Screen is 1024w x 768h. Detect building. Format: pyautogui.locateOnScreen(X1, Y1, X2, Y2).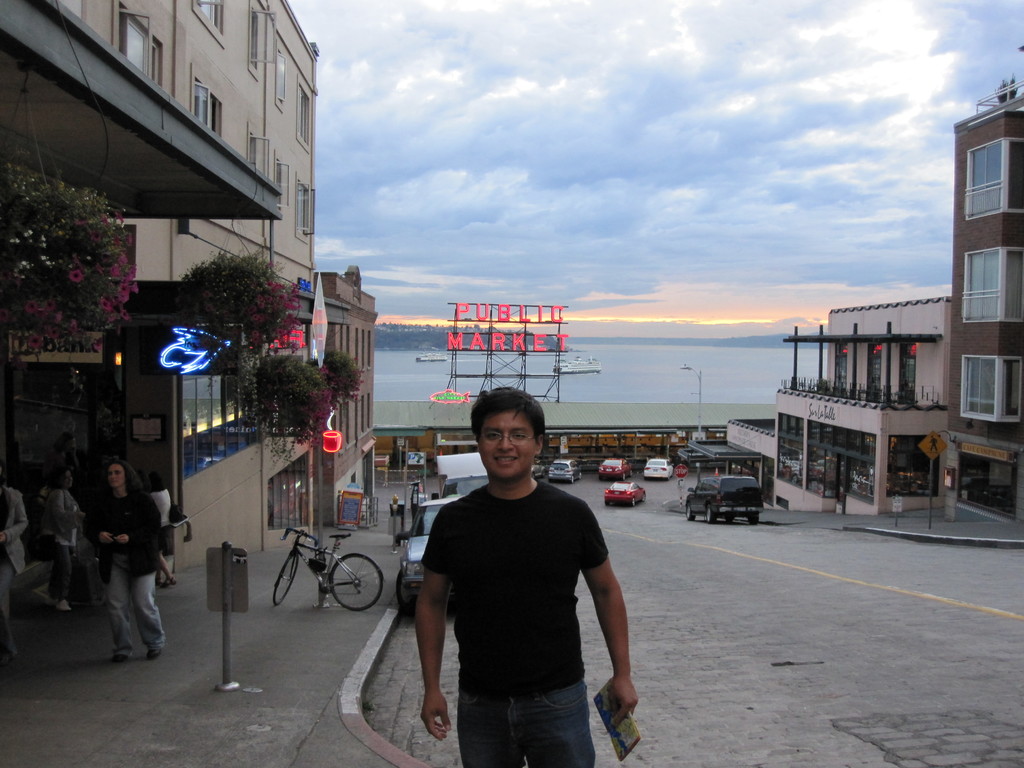
pyautogui.locateOnScreen(310, 264, 383, 528).
